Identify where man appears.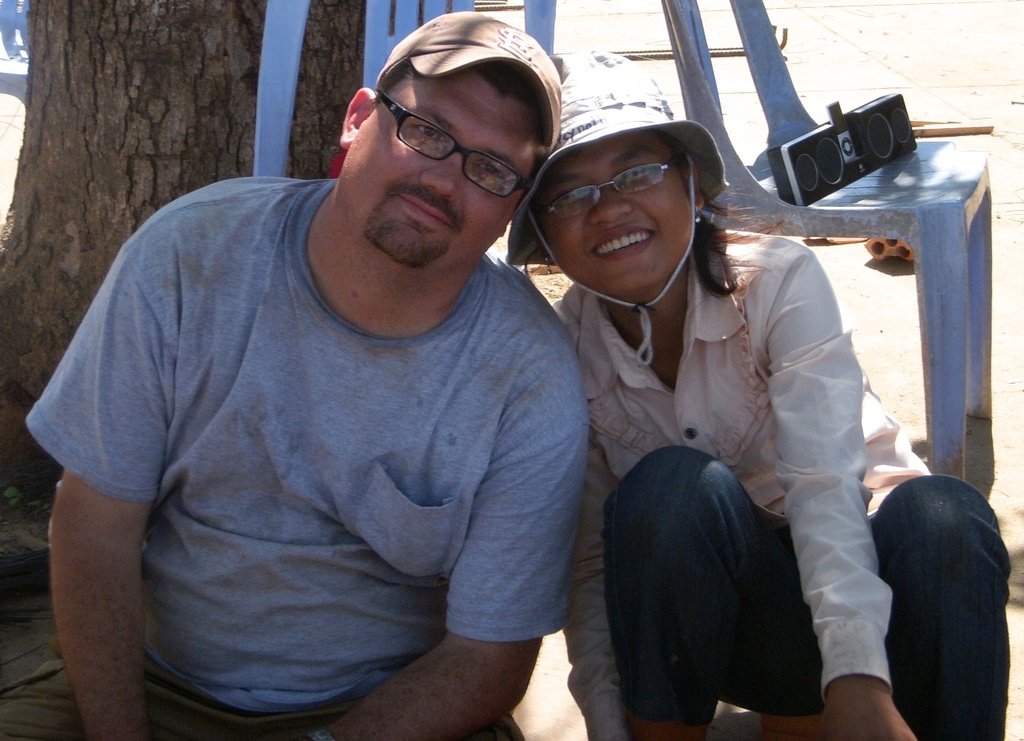
Appears at 25,9,590,740.
